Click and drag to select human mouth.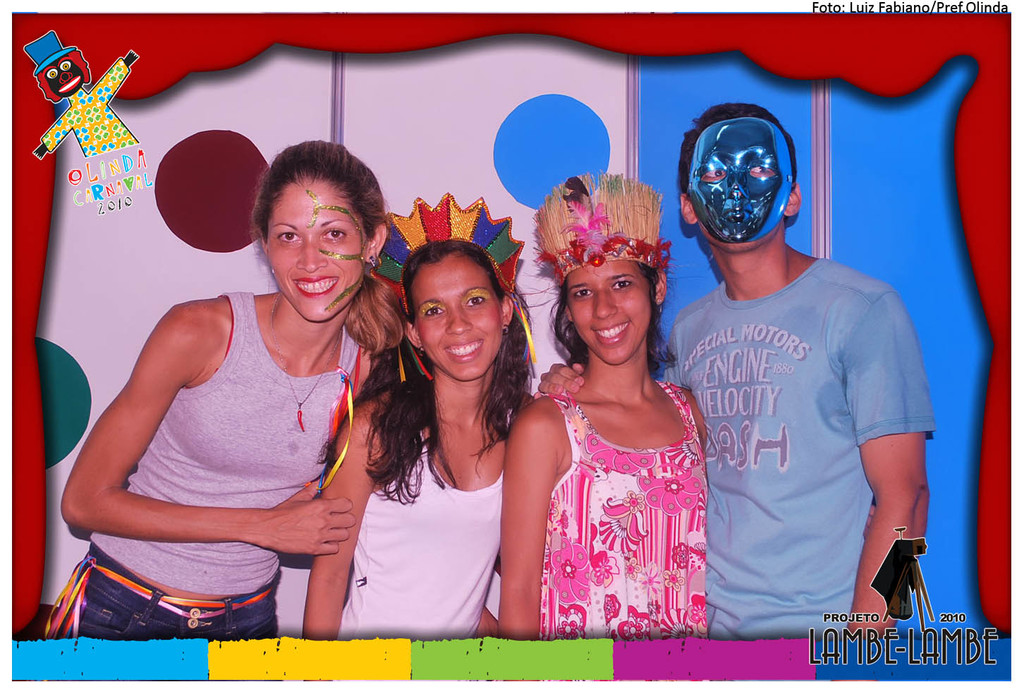
Selection: <box>447,343,482,365</box>.
